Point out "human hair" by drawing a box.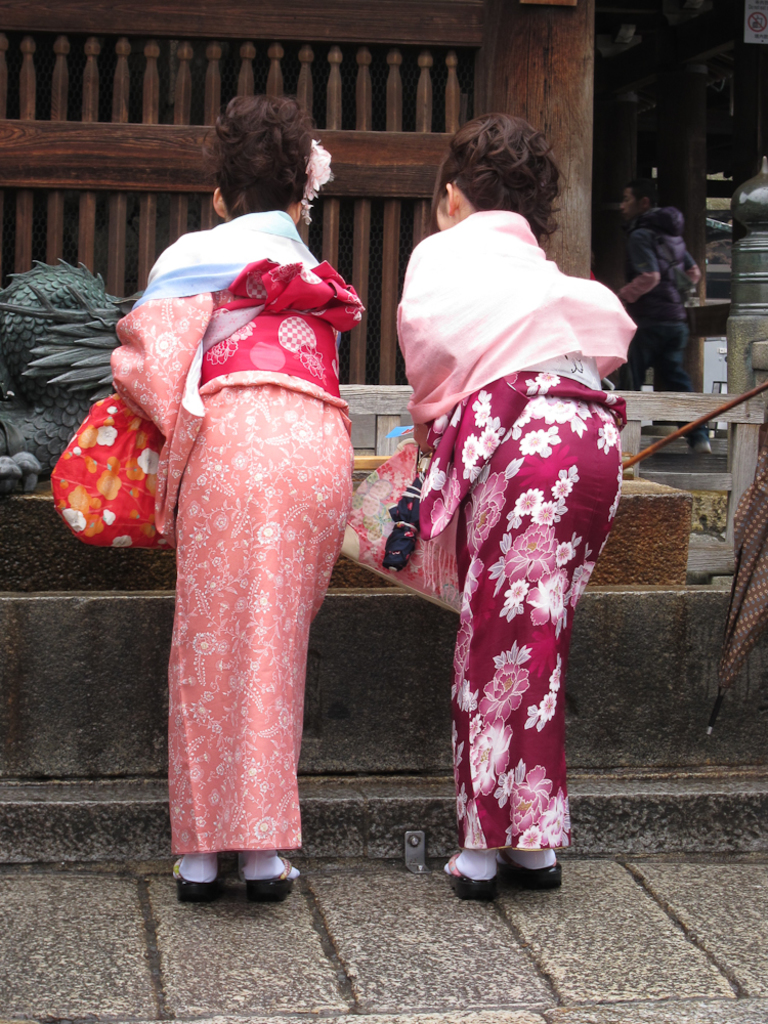
(427, 113, 562, 246).
